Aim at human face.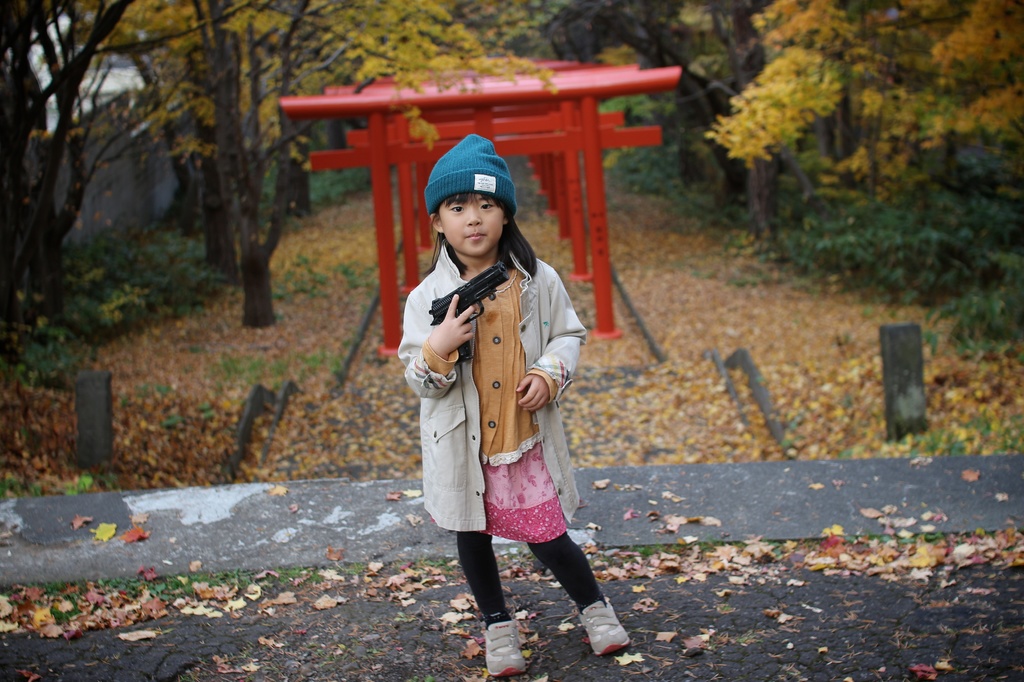
Aimed at box(440, 193, 504, 257).
